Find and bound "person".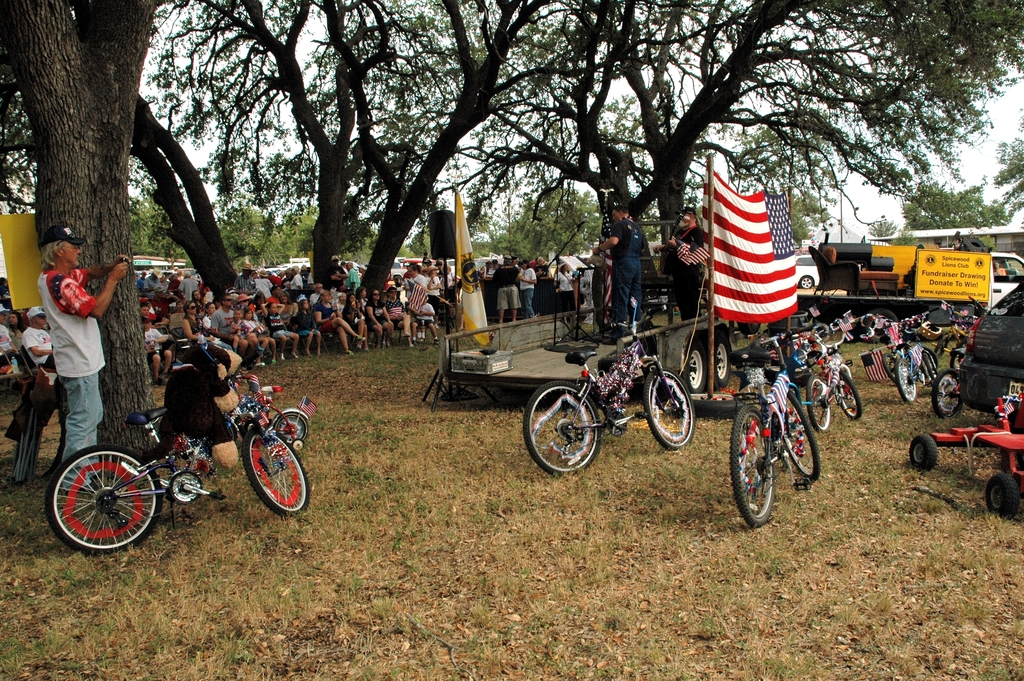
Bound: locate(486, 254, 519, 324).
